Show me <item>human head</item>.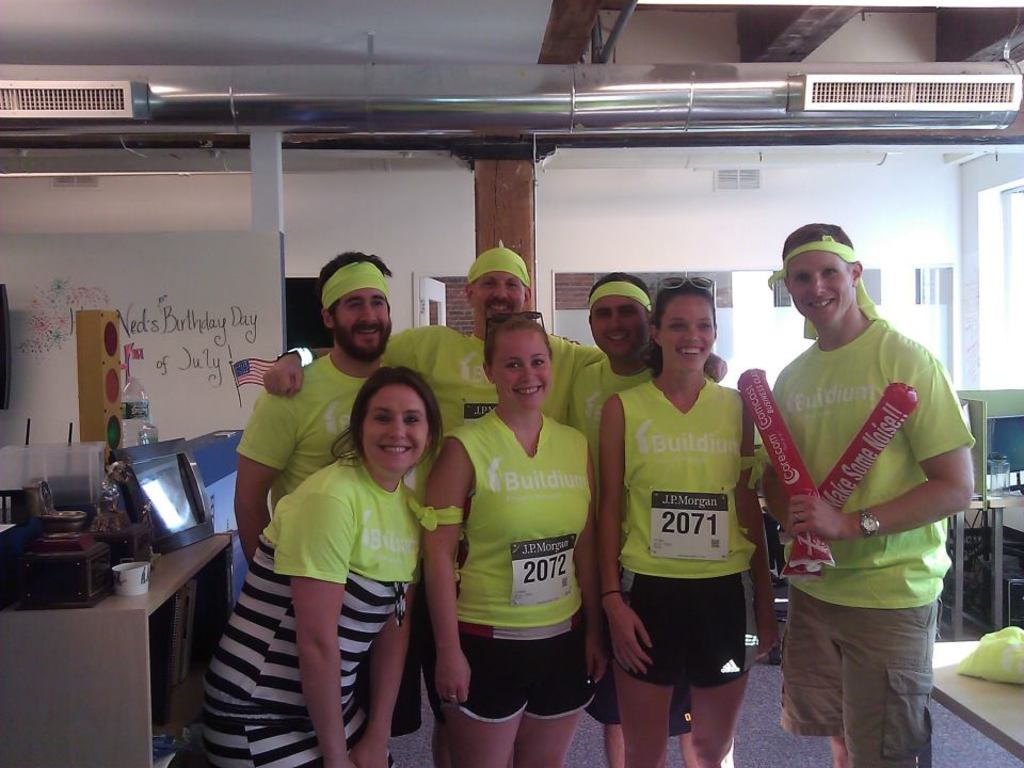
<item>human head</item> is here: 318,252,394,364.
